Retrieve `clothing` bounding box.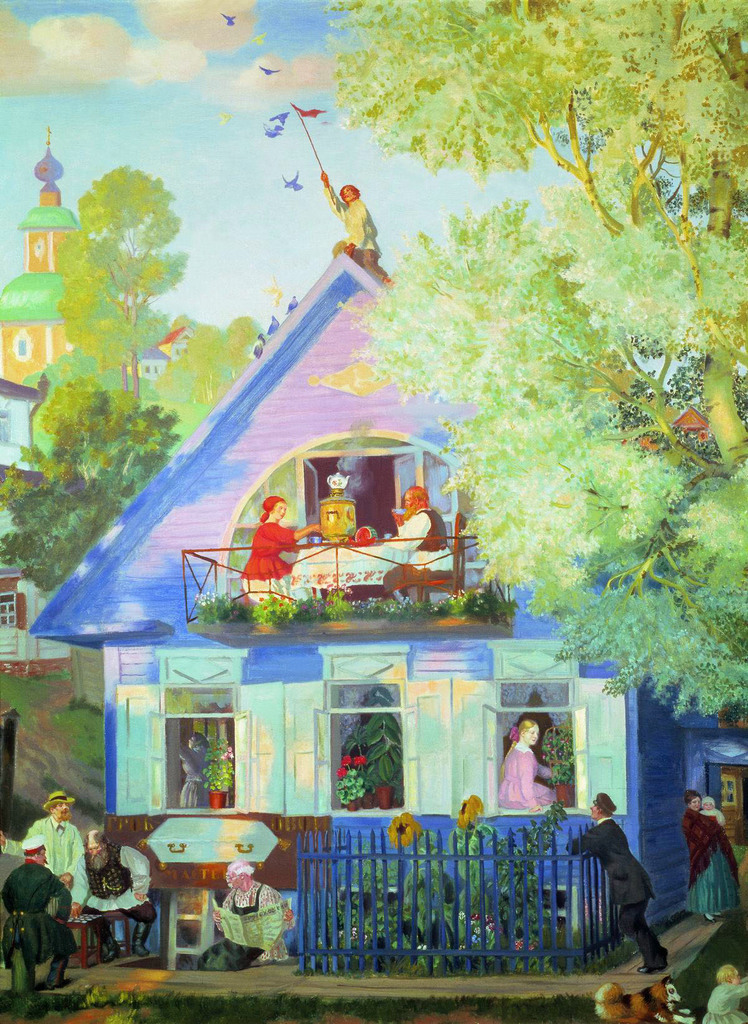
Bounding box: x1=706, y1=962, x2=747, y2=1021.
